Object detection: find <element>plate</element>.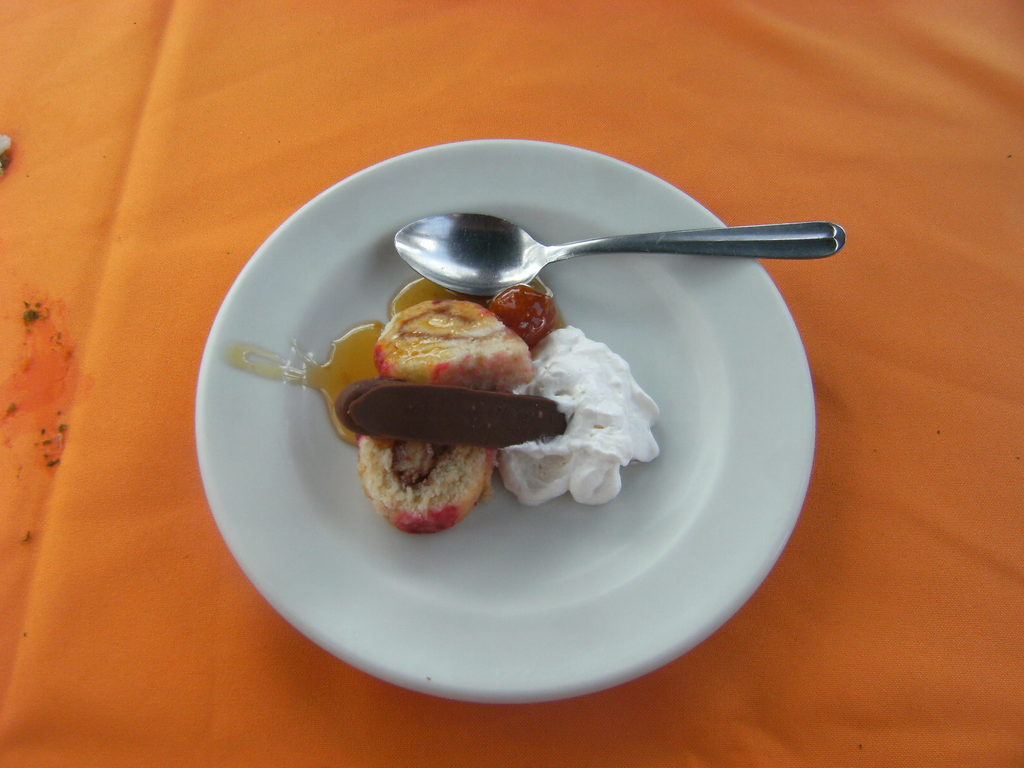
left=187, top=140, right=820, bottom=695.
